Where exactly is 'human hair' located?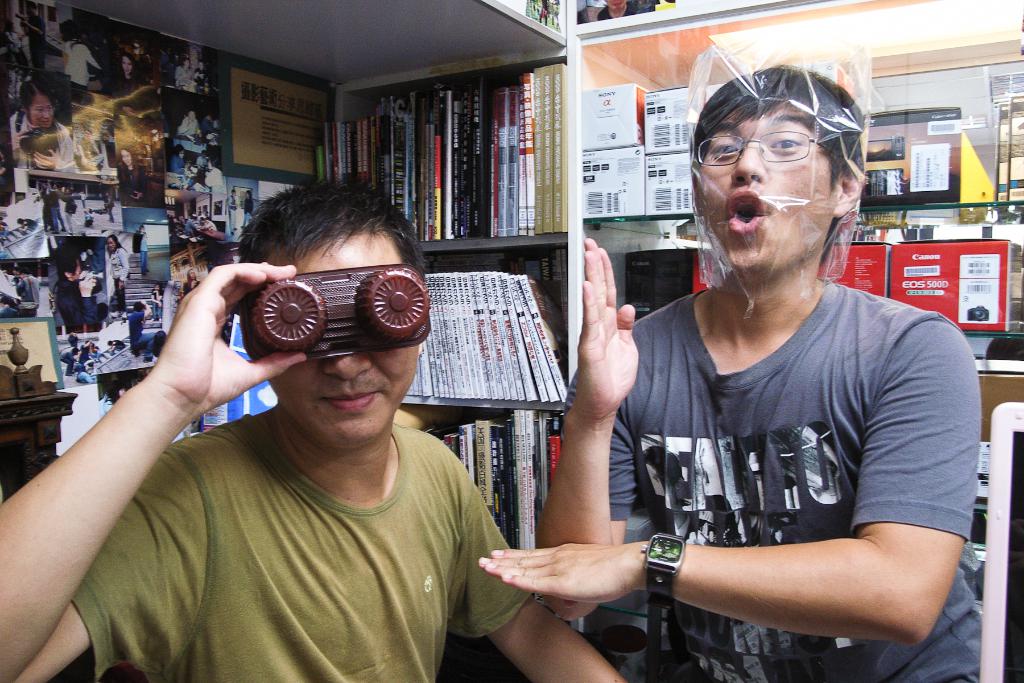
Its bounding box is <bbox>25, 1, 35, 7</bbox>.
